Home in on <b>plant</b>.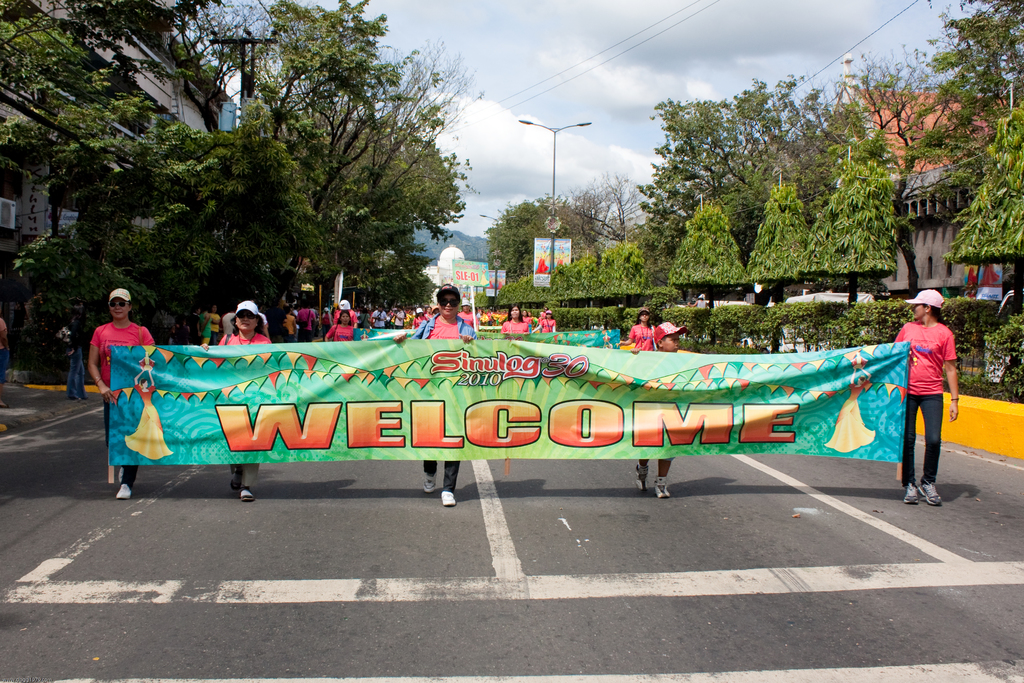
Homed in at (980,309,1023,402).
